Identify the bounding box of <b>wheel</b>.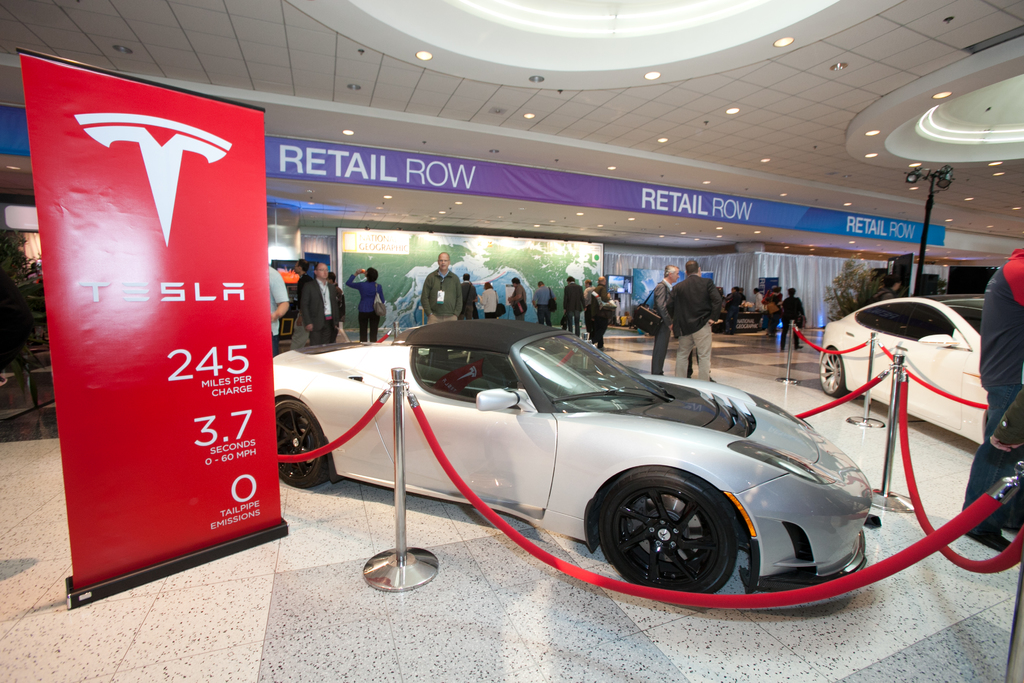
[273,399,329,491].
